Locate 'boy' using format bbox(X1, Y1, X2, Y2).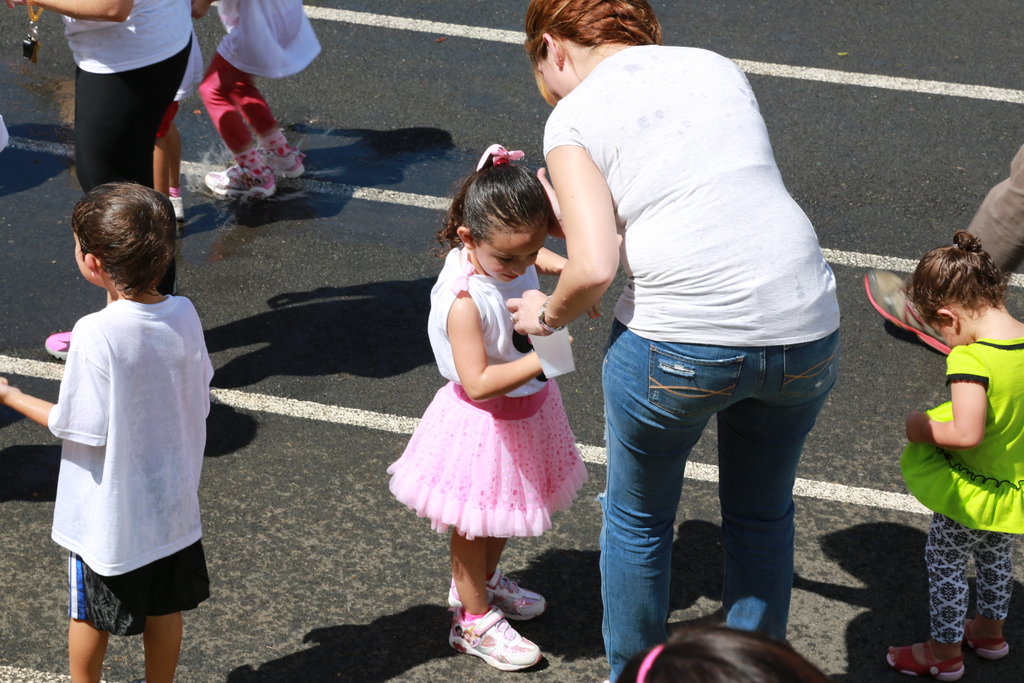
bbox(24, 177, 213, 670).
